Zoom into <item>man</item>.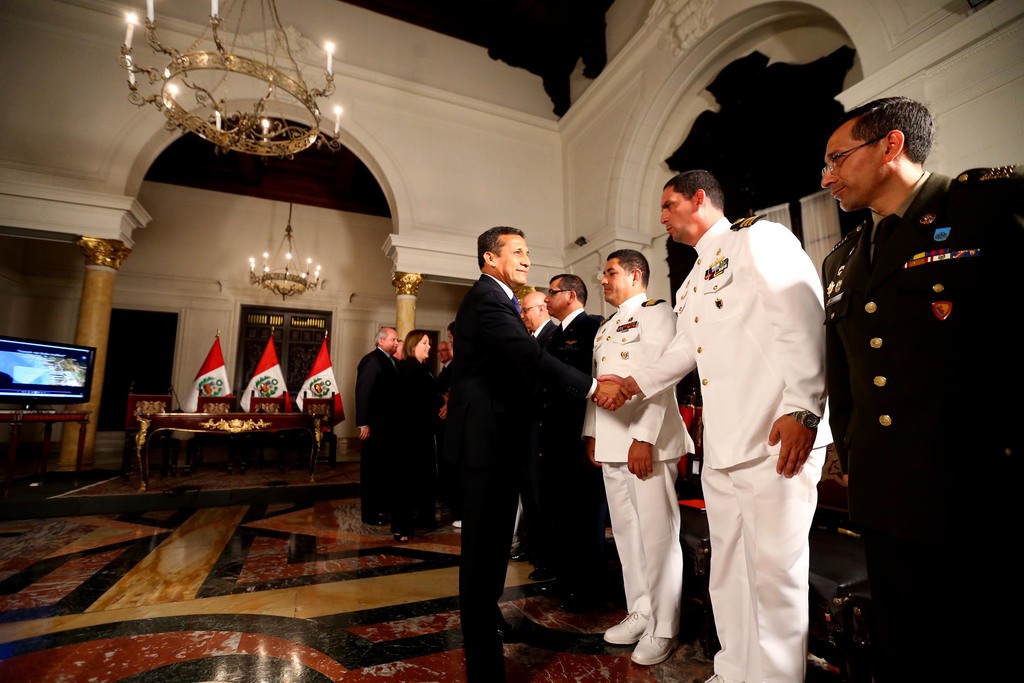
Zoom target: 511:284:554:568.
